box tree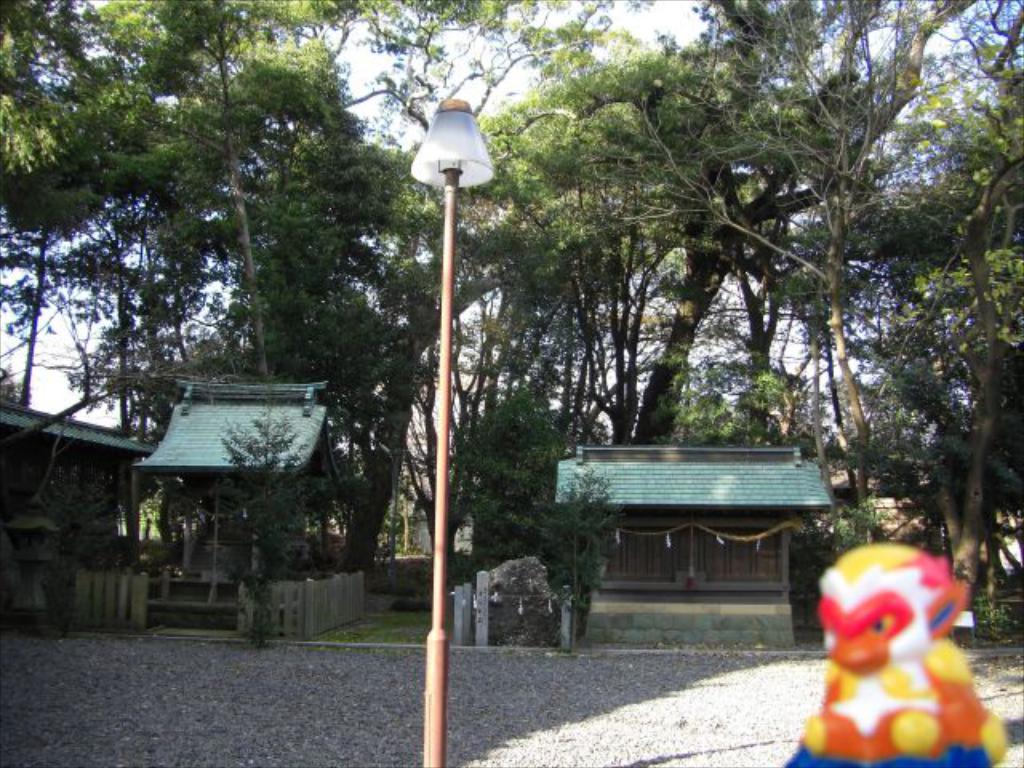
l=0, t=0, r=469, b=606
